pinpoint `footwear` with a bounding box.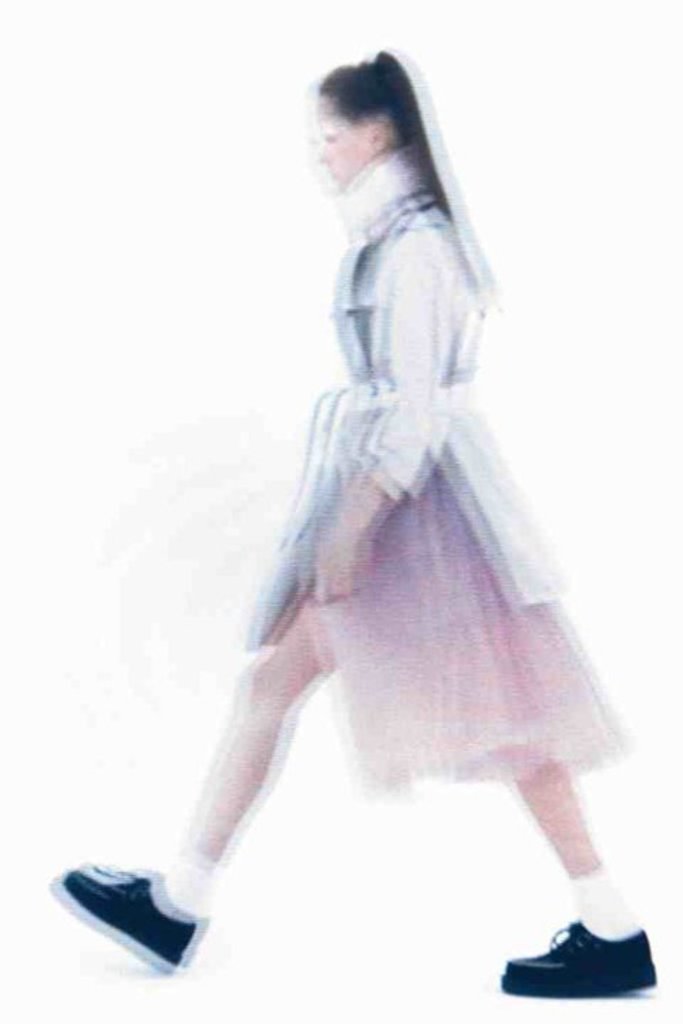
bbox=(54, 865, 203, 971).
